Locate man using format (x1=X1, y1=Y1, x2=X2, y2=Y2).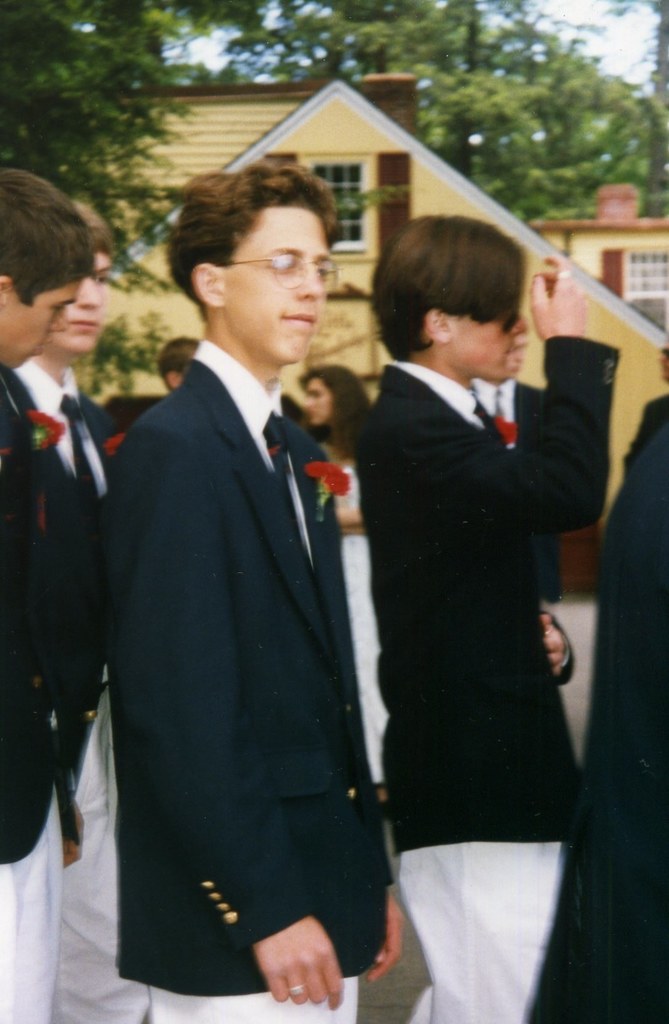
(x1=348, y1=211, x2=624, y2=1023).
